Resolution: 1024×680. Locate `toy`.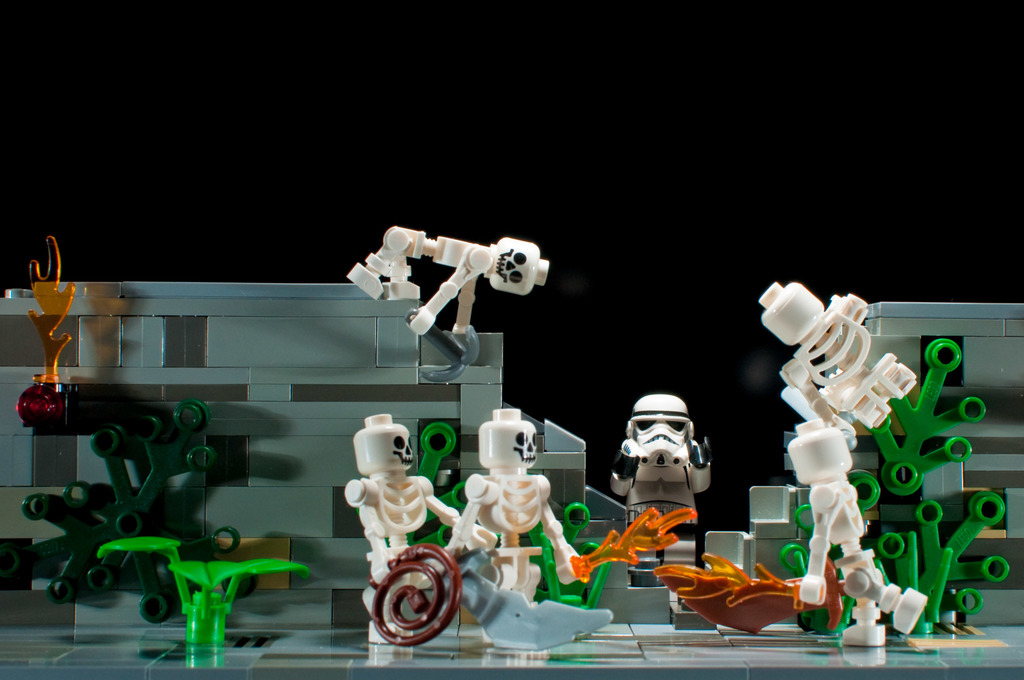
bbox=(338, 415, 500, 649).
